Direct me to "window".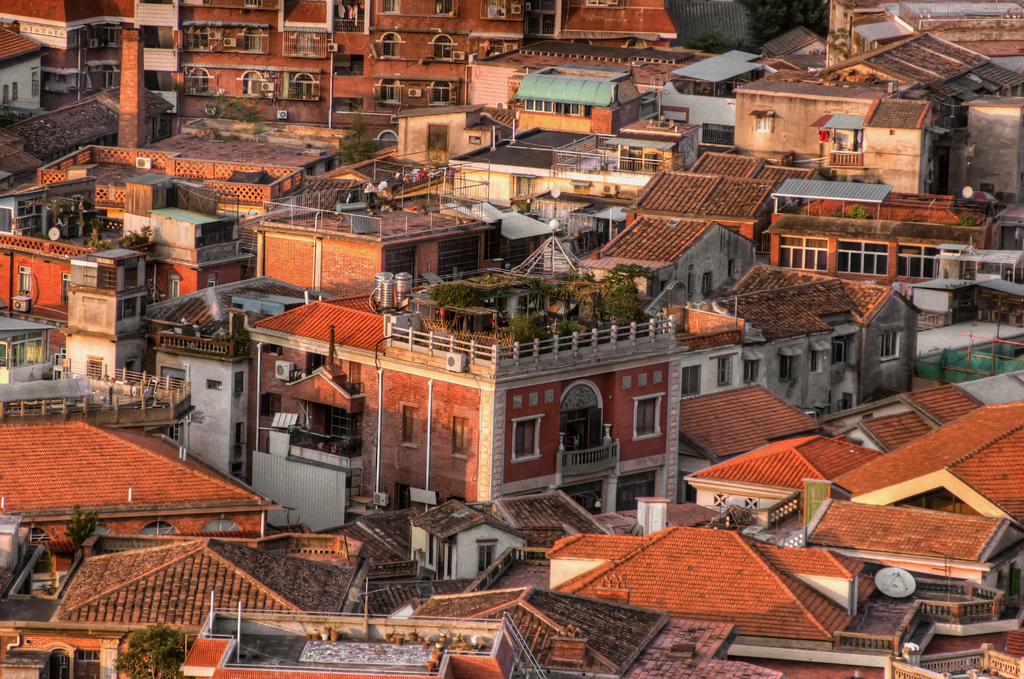
Direction: select_region(237, 70, 270, 99).
